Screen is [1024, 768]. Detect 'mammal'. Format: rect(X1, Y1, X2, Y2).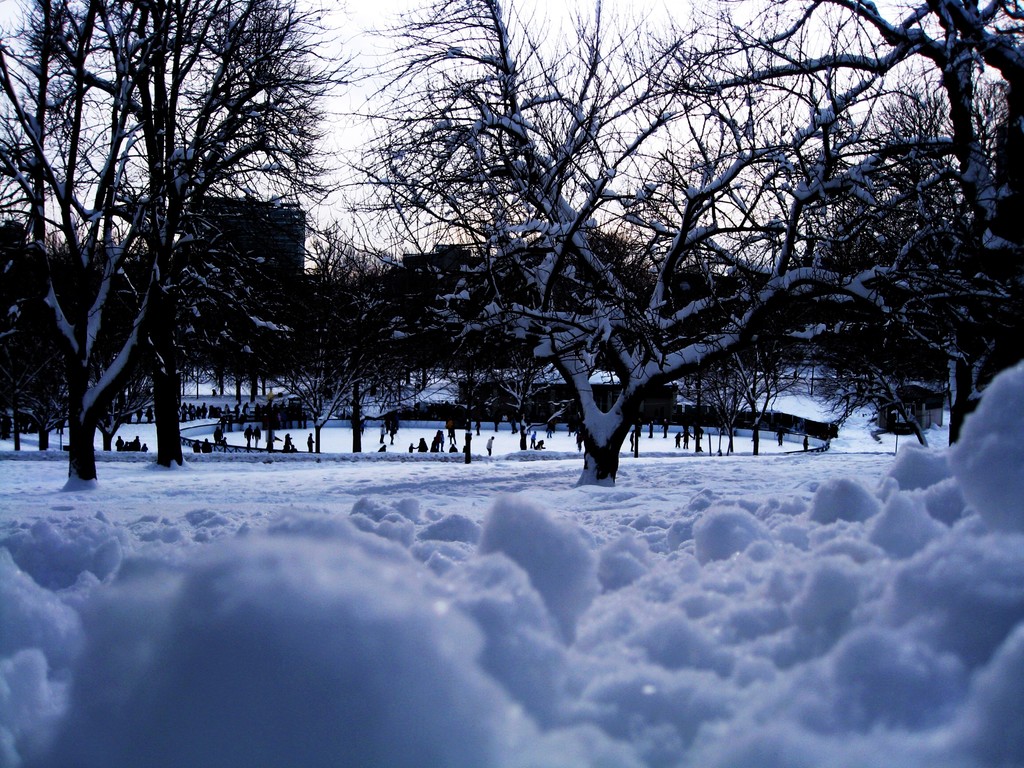
rect(629, 429, 635, 448).
